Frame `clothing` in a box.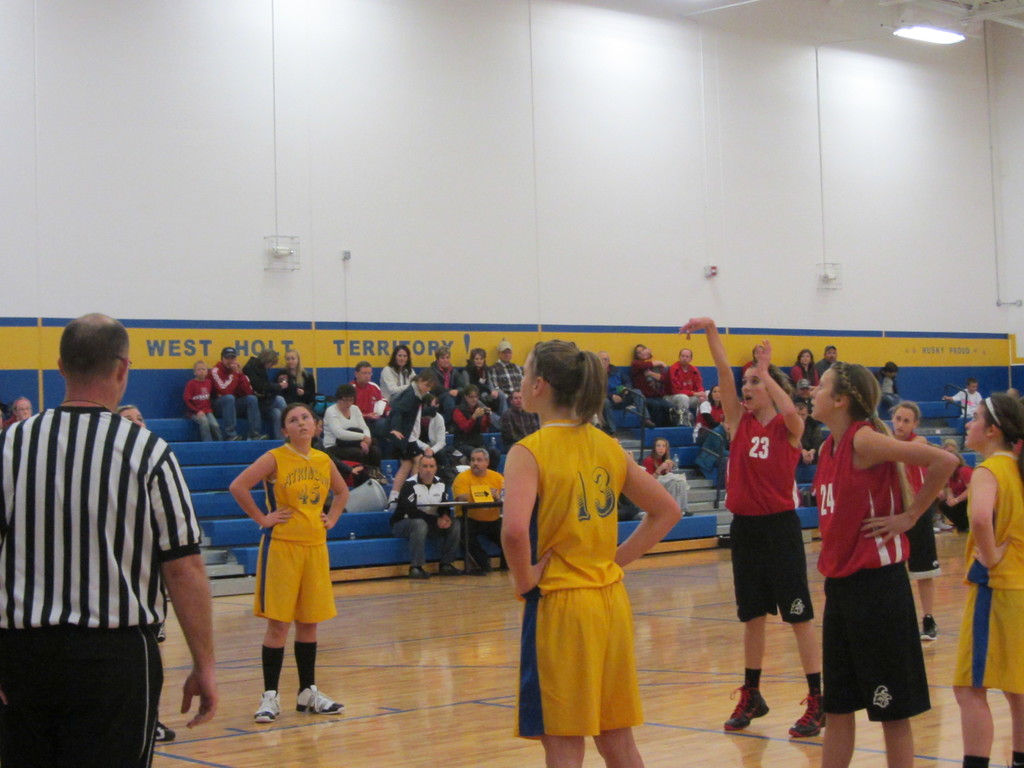
905:431:940:578.
